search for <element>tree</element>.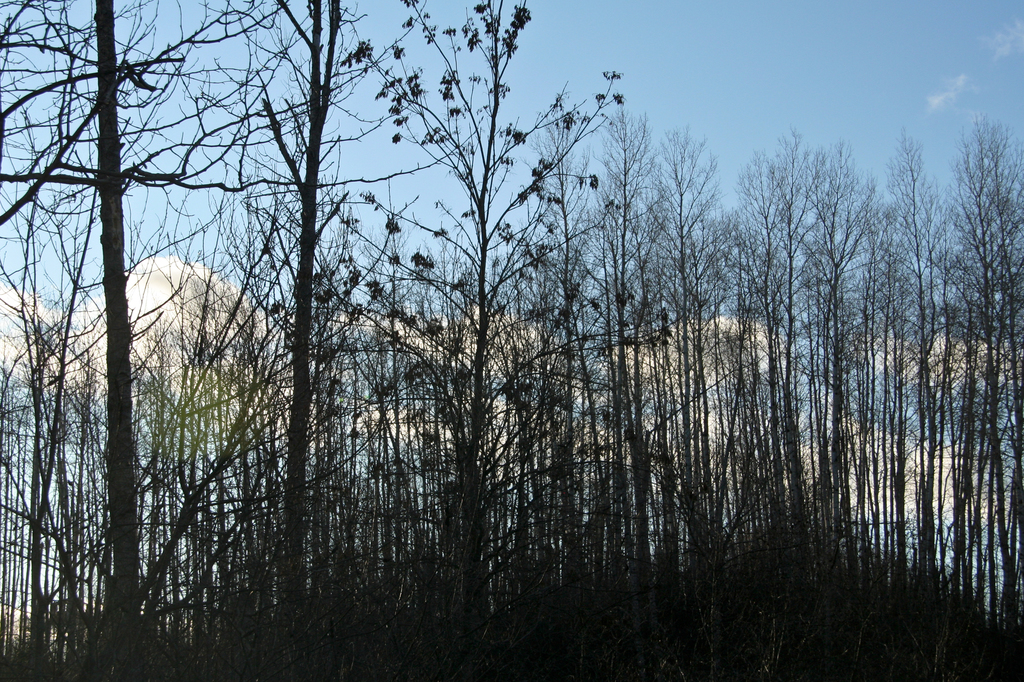
Found at <region>33, 20, 227, 644</region>.
